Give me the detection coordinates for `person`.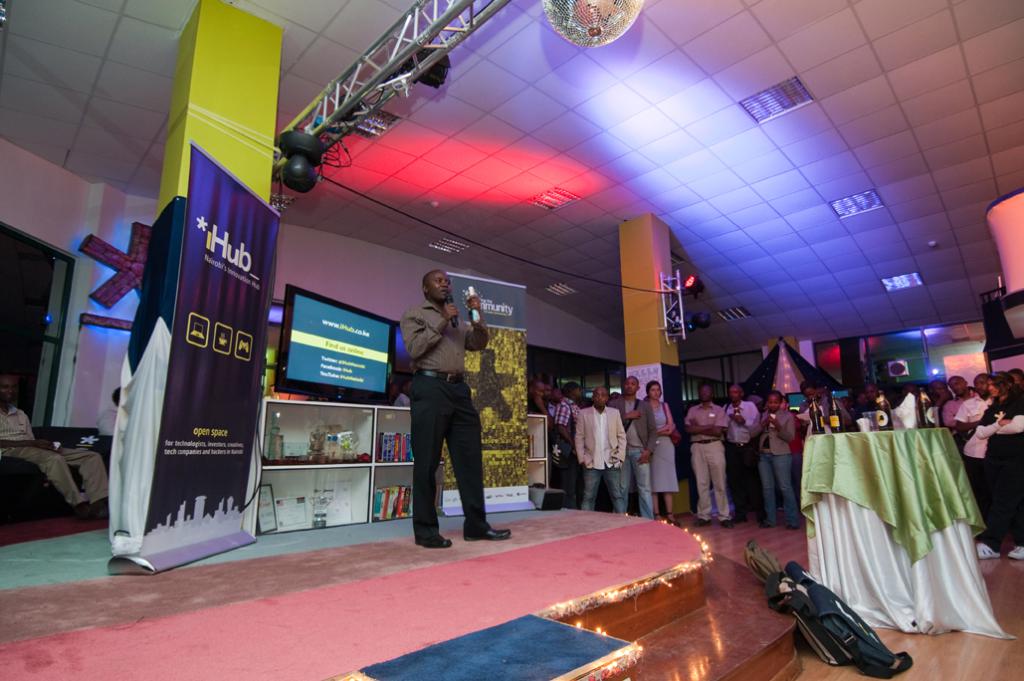
x1=397, y1=255, x2=491, y2=551.
